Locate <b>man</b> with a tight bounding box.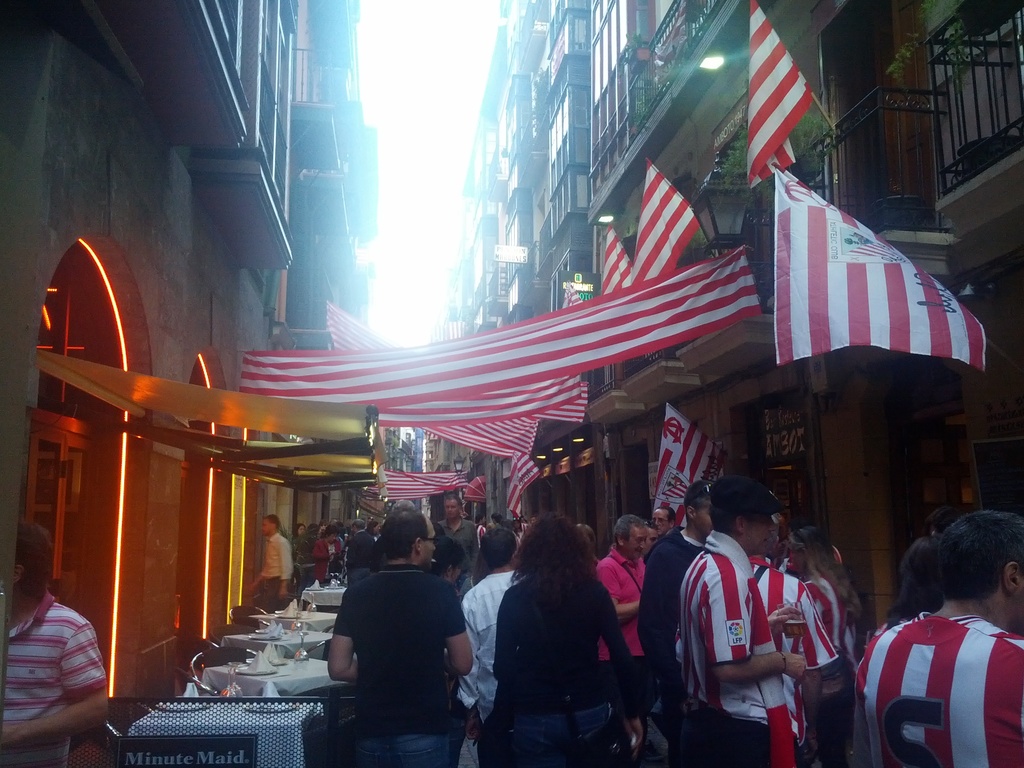
[593,515,648,722].
